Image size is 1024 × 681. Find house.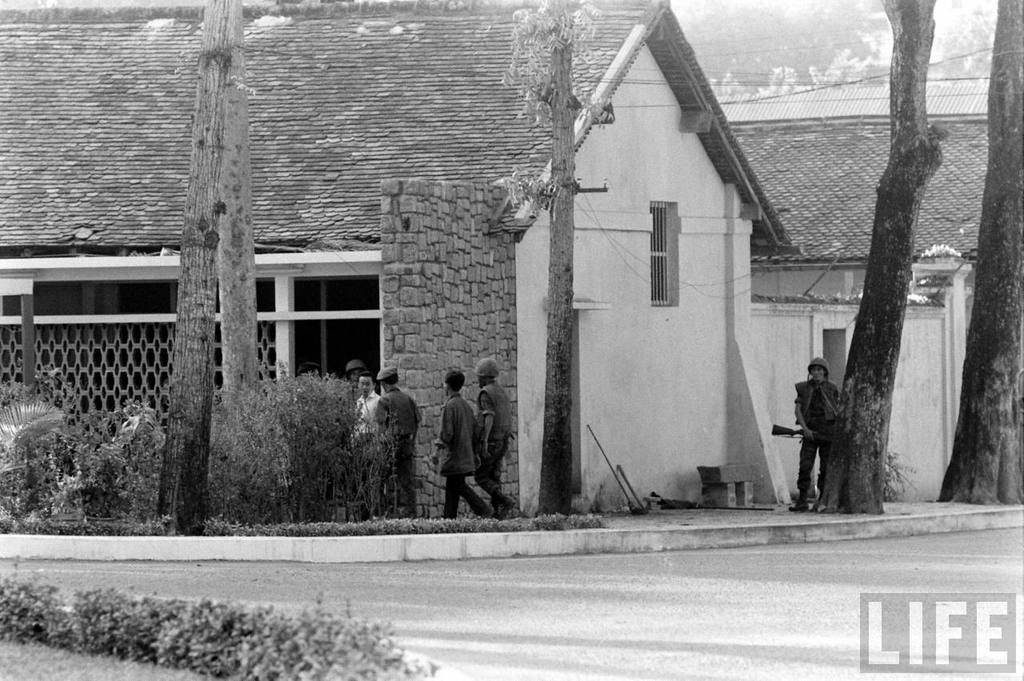
<region>0, 0, 797, 516</region>.
